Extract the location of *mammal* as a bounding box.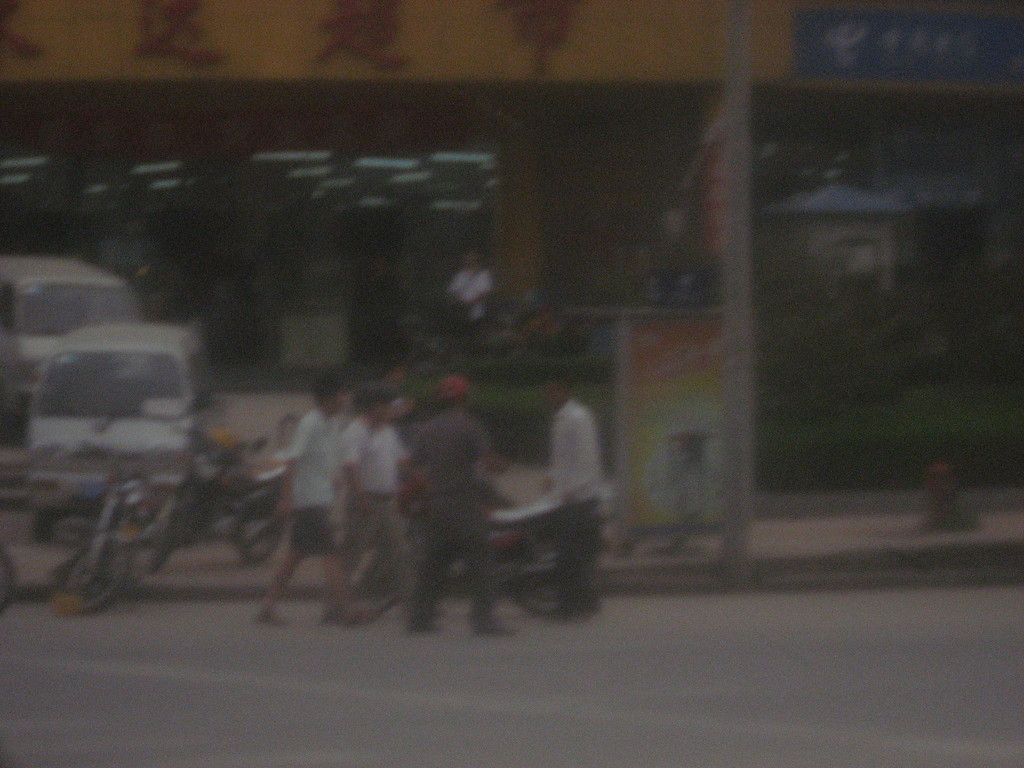
{"left": 258, "top": 383, "right": 358, "bottom": 621}.
